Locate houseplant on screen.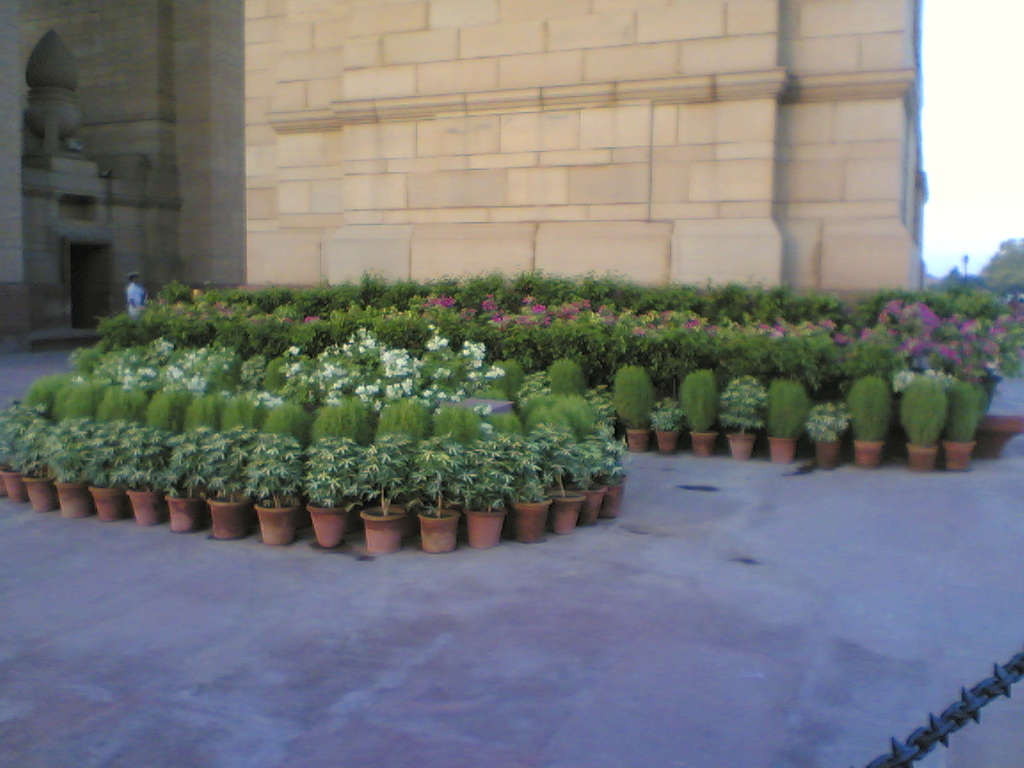
On screen at [357, 441, 417, 557].
